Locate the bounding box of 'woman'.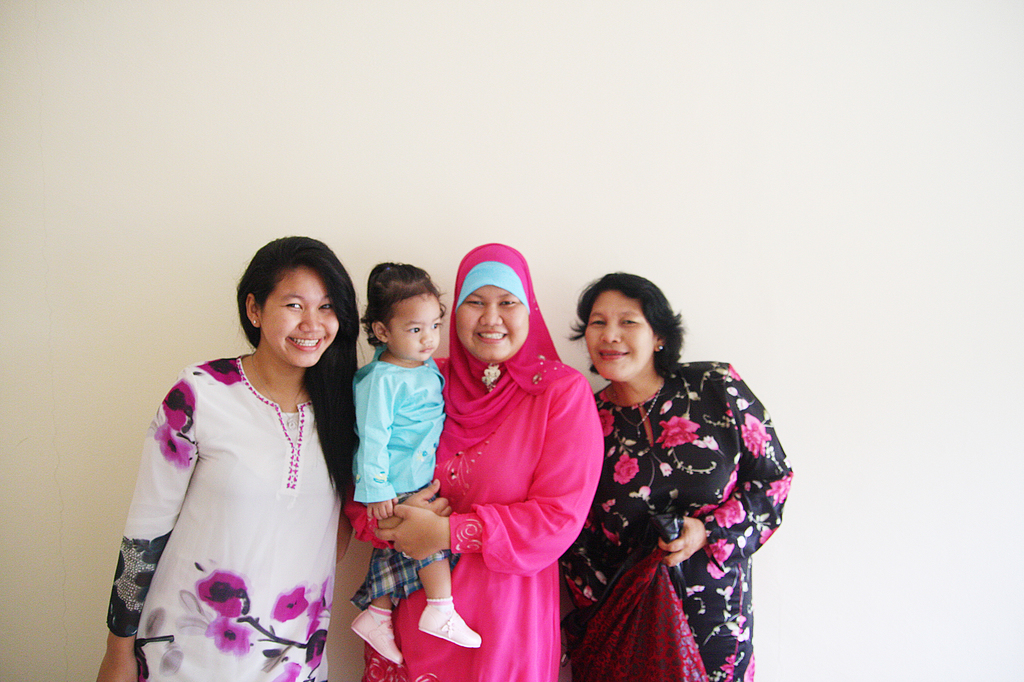
Bounding box: x1=554 y1=267 x2=790 y2=681.
